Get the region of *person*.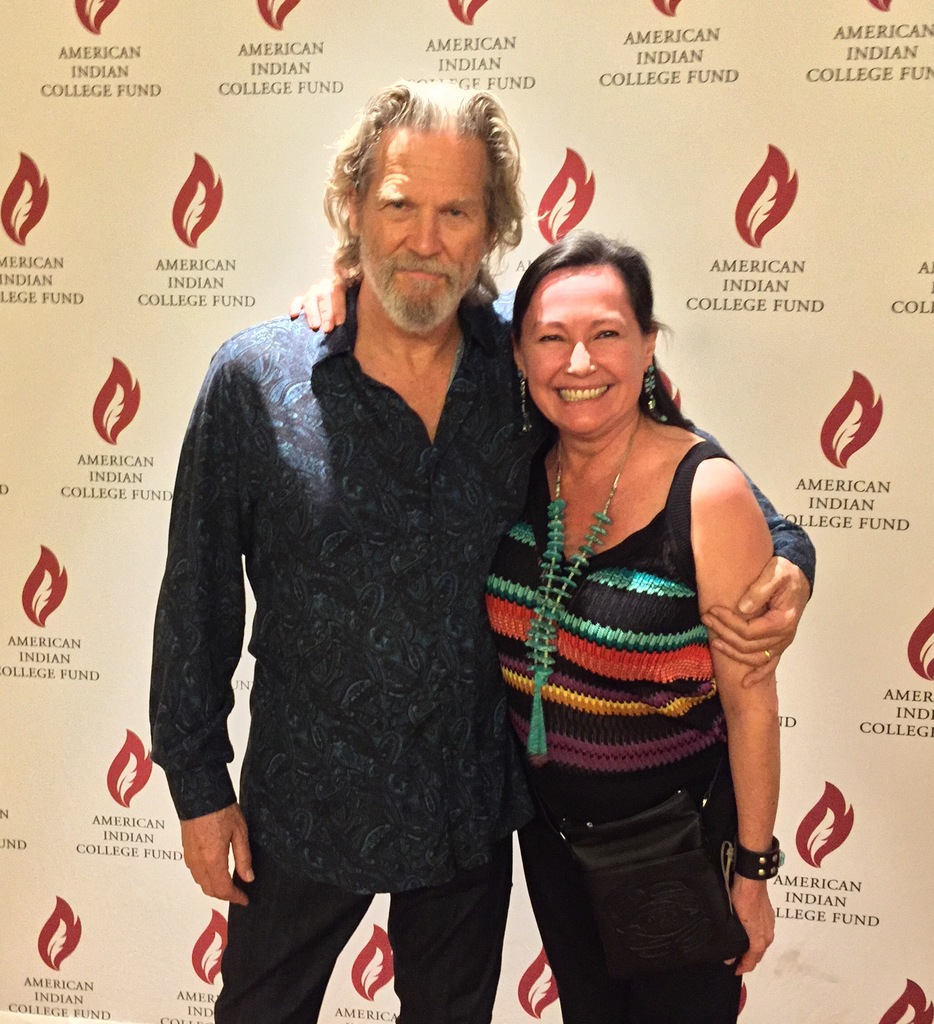
left=145, top=77, right=817, bottom=1023.
